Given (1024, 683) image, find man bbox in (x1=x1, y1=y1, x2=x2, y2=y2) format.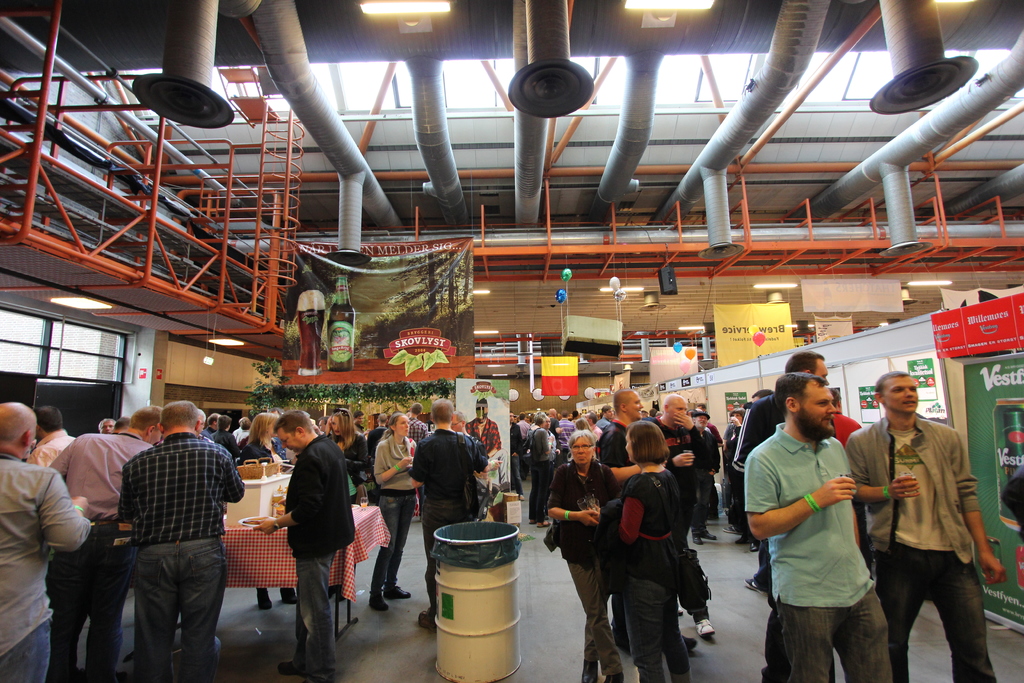
(x1=100, y1=399, x2=259, y2=680).
